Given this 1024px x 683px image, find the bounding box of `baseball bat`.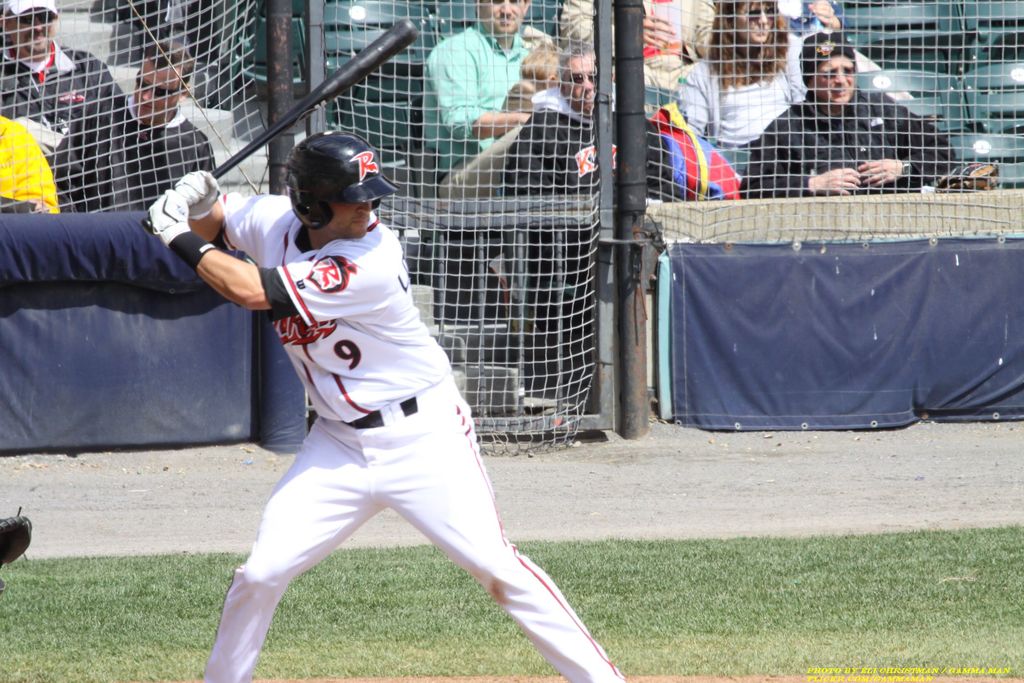
locate(145, 15, 423, 235).
